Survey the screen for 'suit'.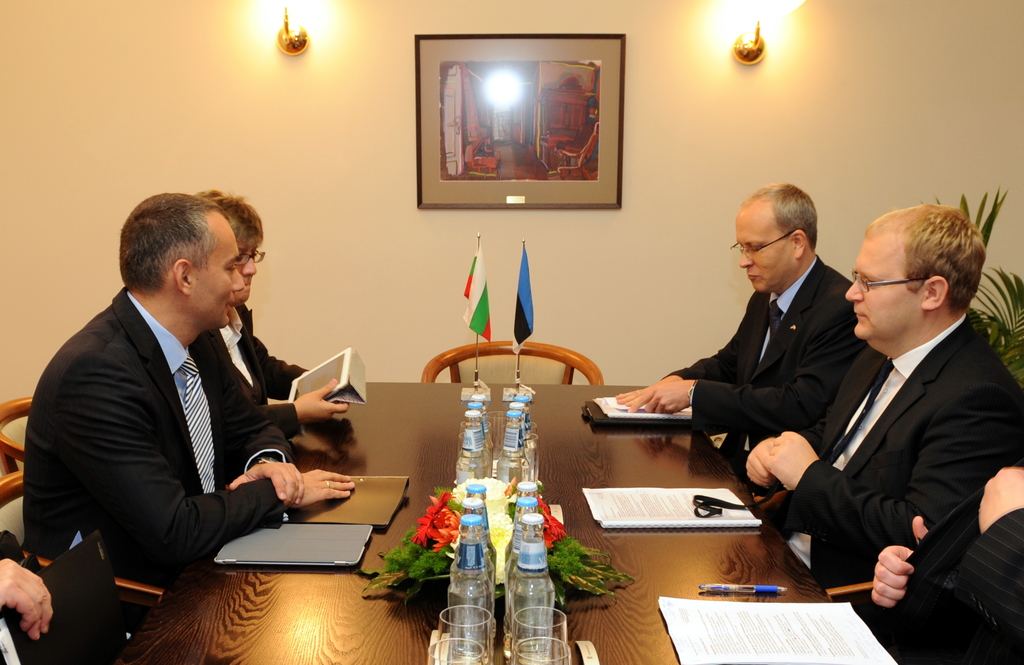
Survey found: Rect(17, 283, 298, 626).
